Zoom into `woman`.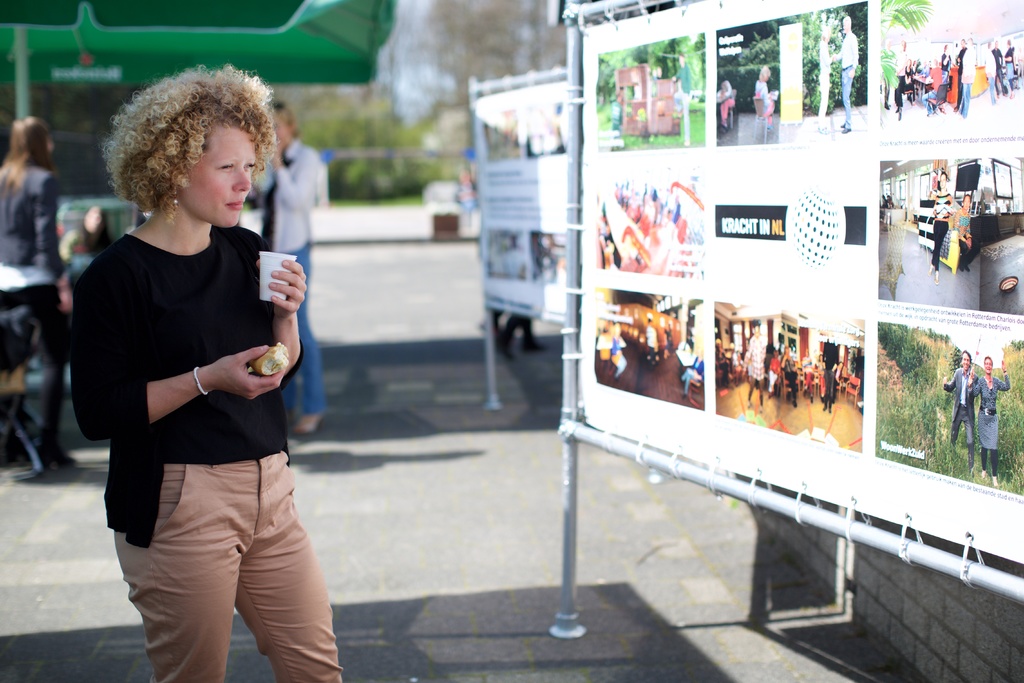
Zoom target: (892, 40, 907, 120).
